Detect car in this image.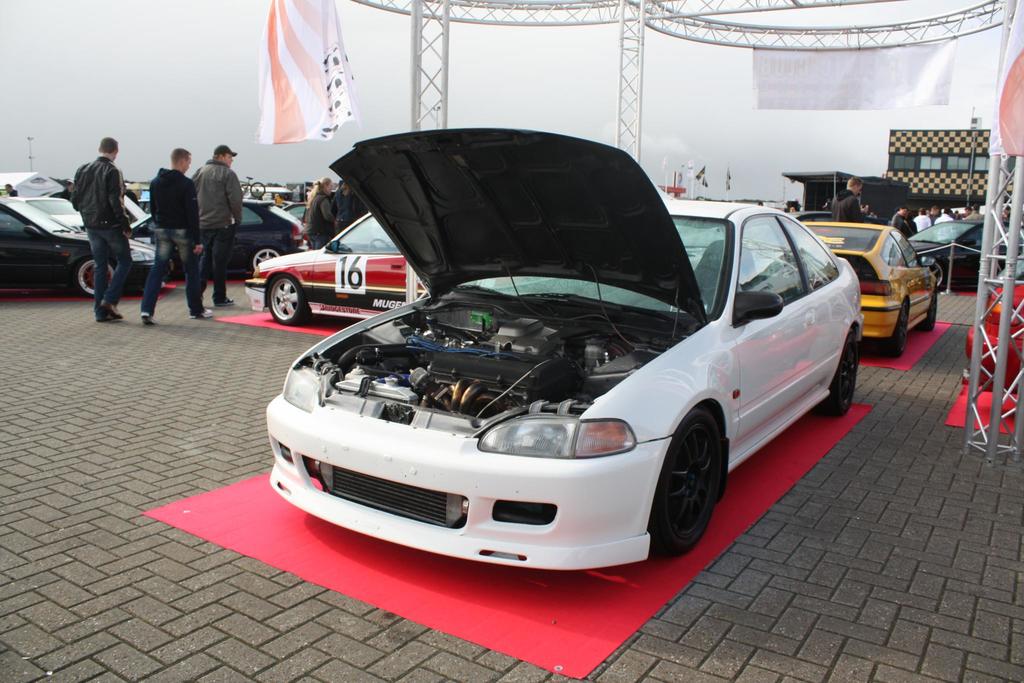
Detection: Rect(0, 188, 160, 301).
